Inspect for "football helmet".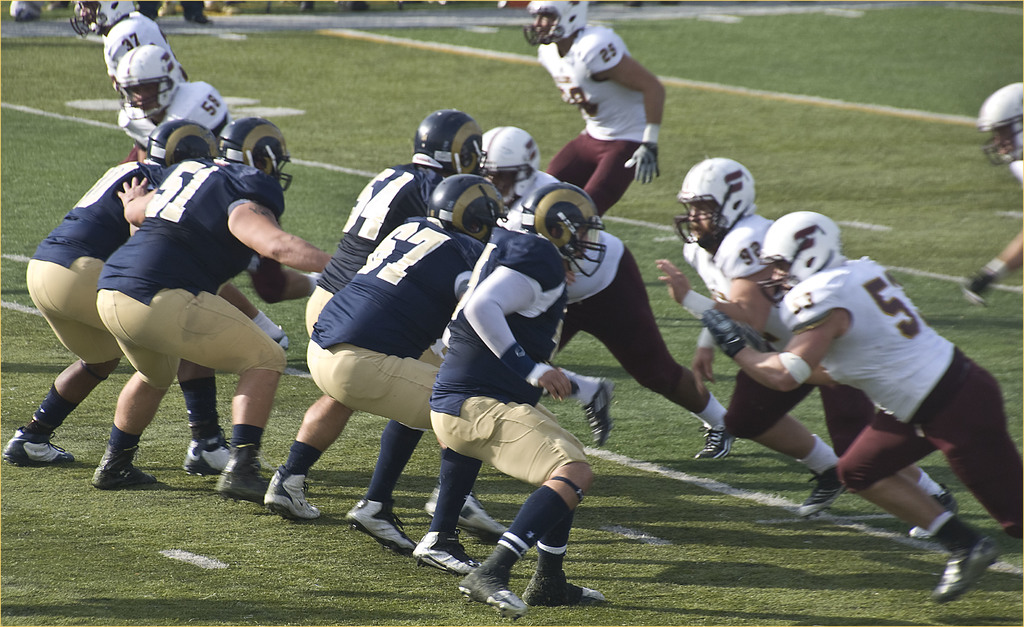
Inspection: [518, 180, 607, 282].
